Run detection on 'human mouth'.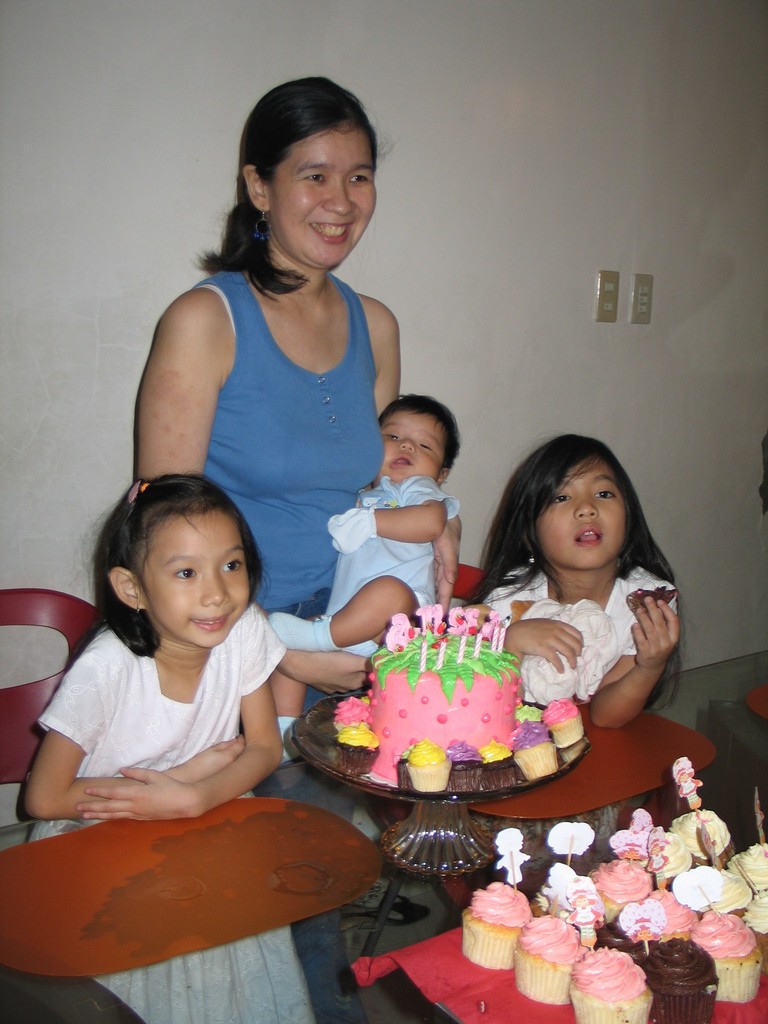
Result: x1=307, y1=218, x2=357, y2=244.
